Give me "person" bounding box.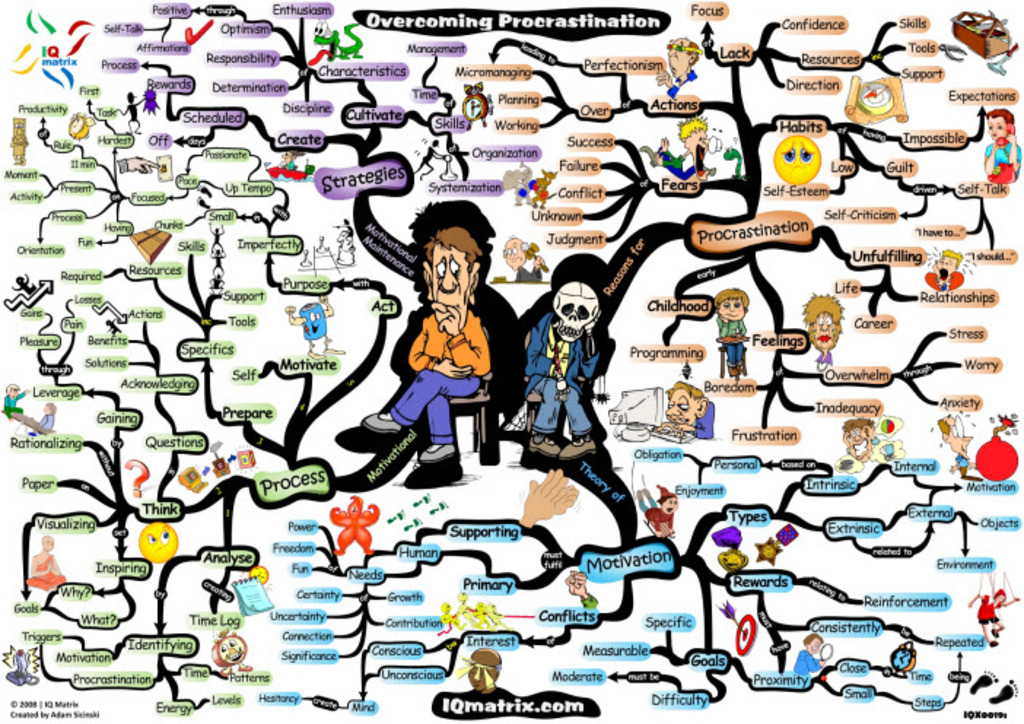
[x1=938, y1=412, x2=974, y2=476].
